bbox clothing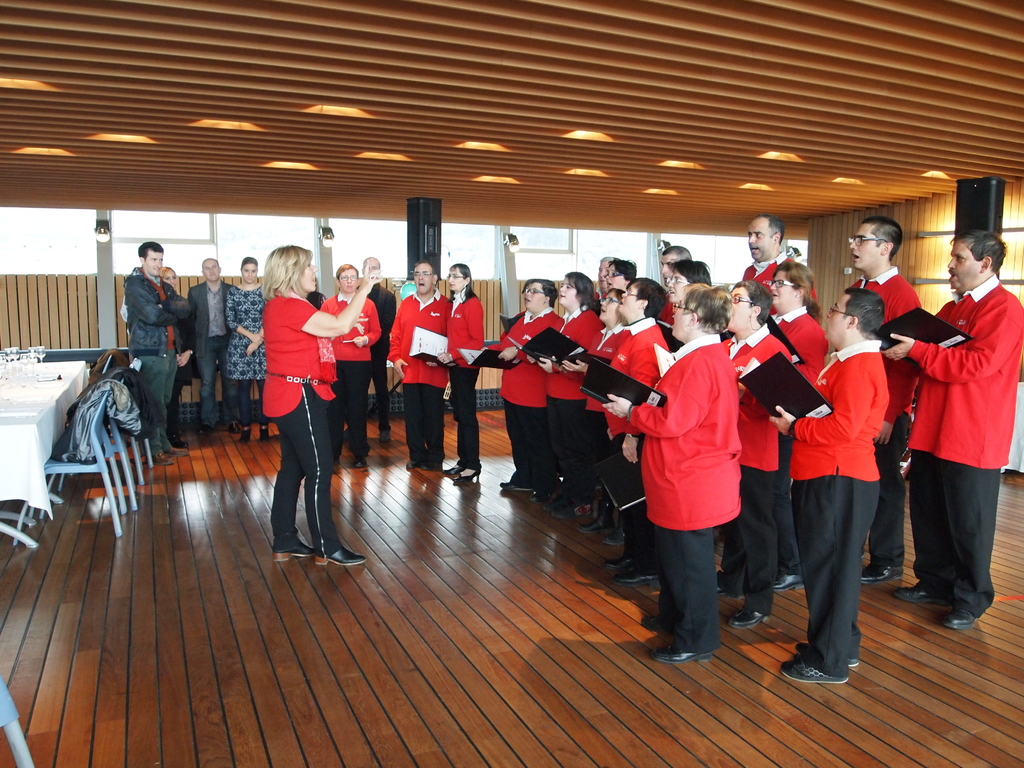
<region>194, 337, 230, 441</region>
